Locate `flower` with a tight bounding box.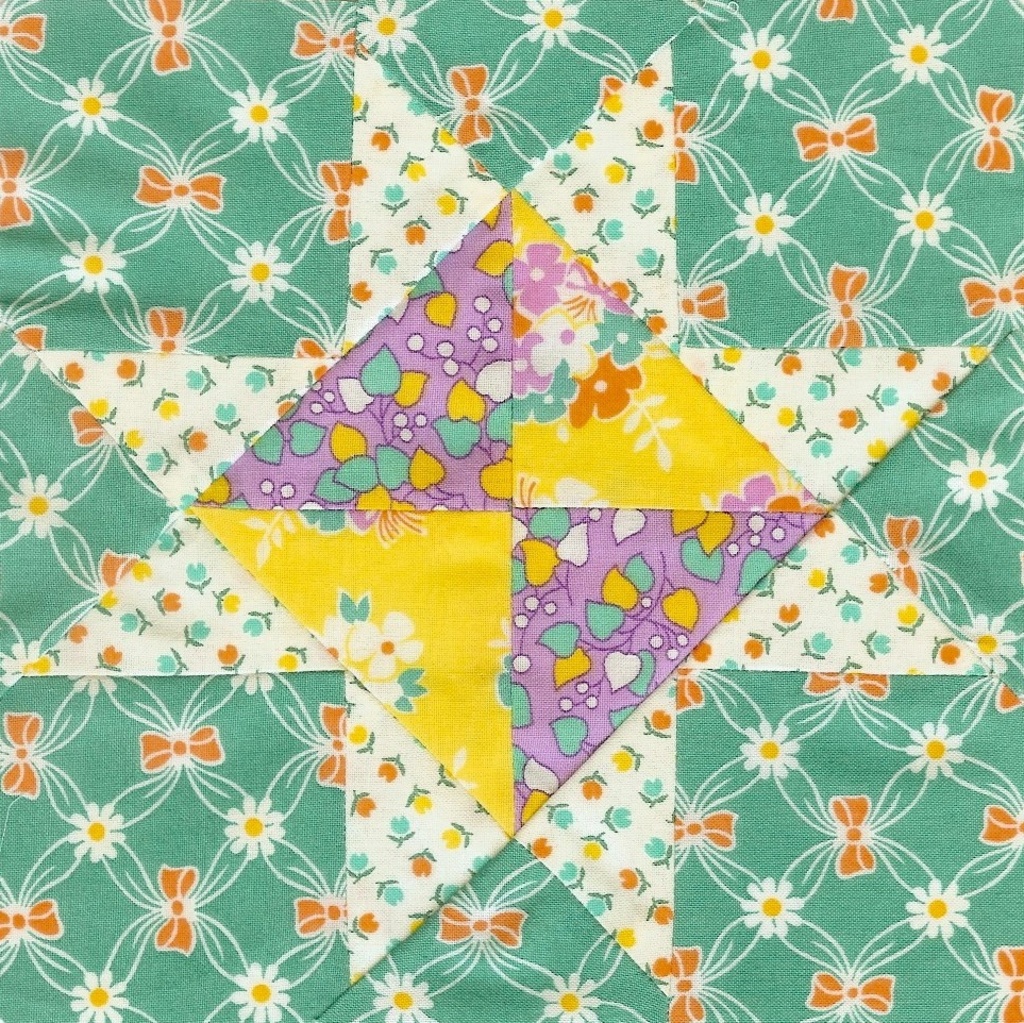
bbox(740, 717, 804, 785).
